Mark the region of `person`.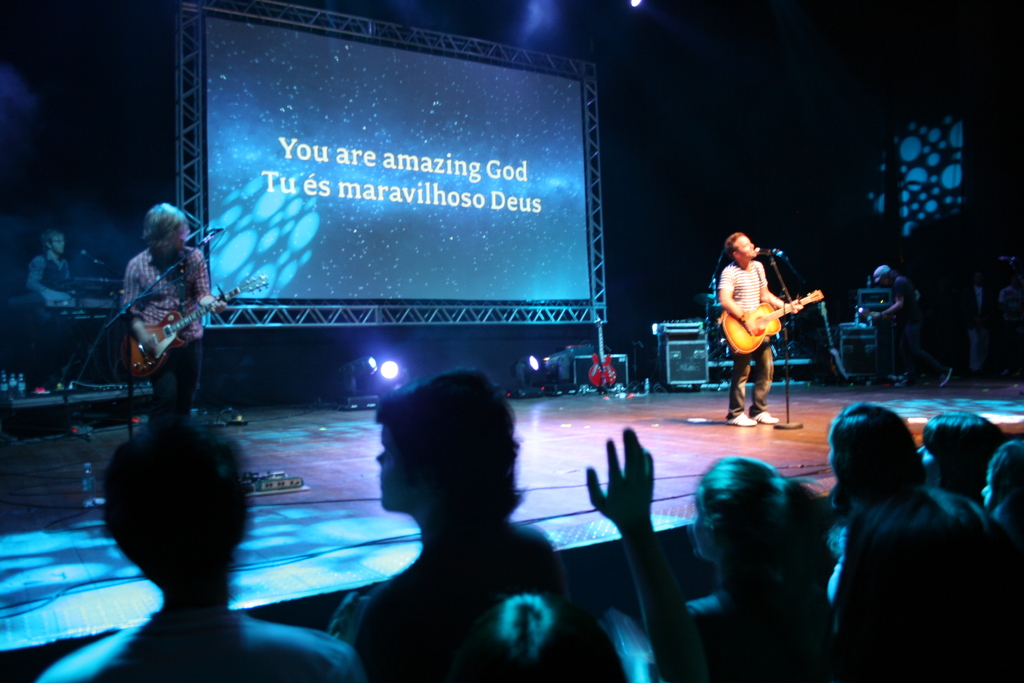
Region: locate(716, 230, 806, 434).
